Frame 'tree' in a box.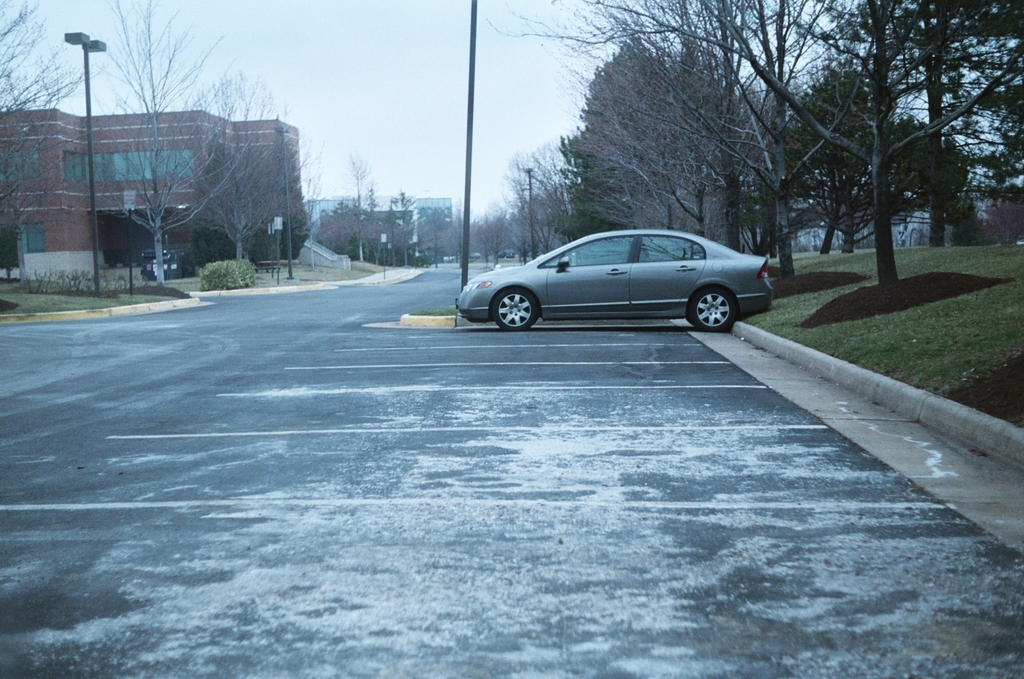
(x1=883, y1=0, x2=1004, y2=257).
